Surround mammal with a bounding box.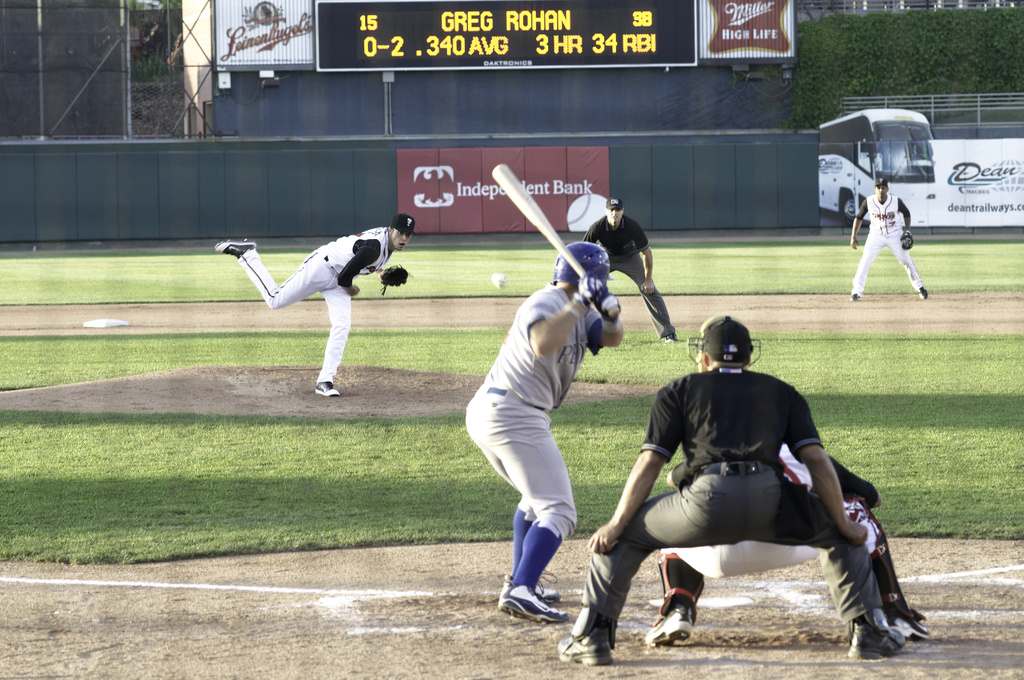
463,240,622,623.
